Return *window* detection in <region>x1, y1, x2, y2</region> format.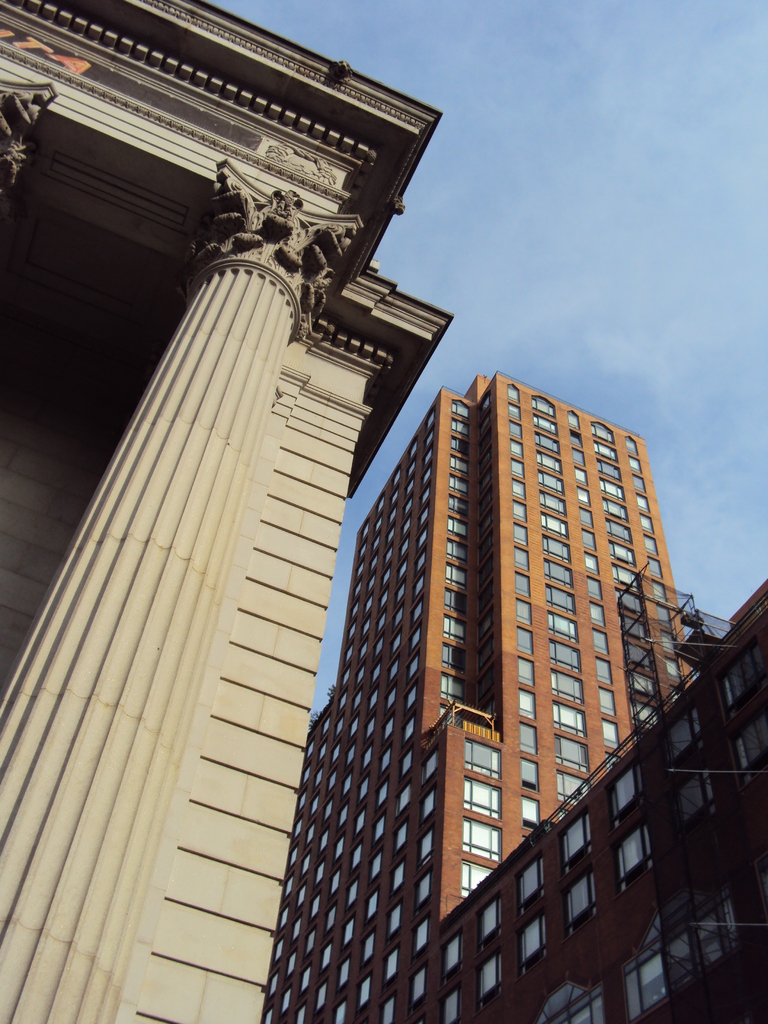
<region>596, 474, 620, 503</region>.
